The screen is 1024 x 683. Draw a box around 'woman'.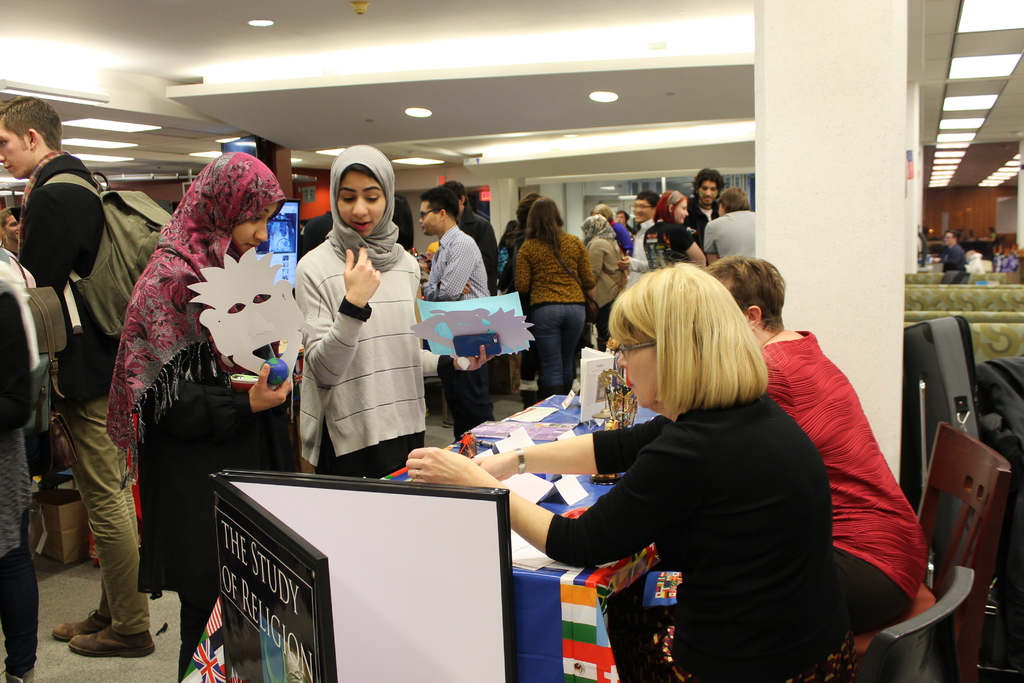
(394, 261, 840, 682).
